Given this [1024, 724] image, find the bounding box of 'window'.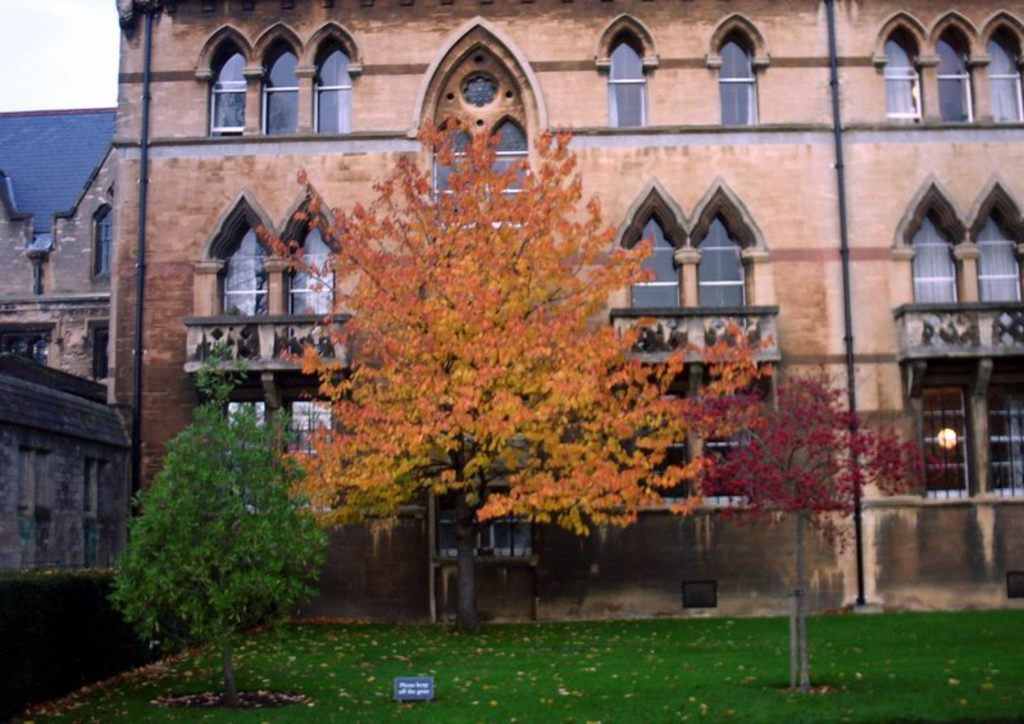
x1=222 y1=228 x2=270 y2=318.
